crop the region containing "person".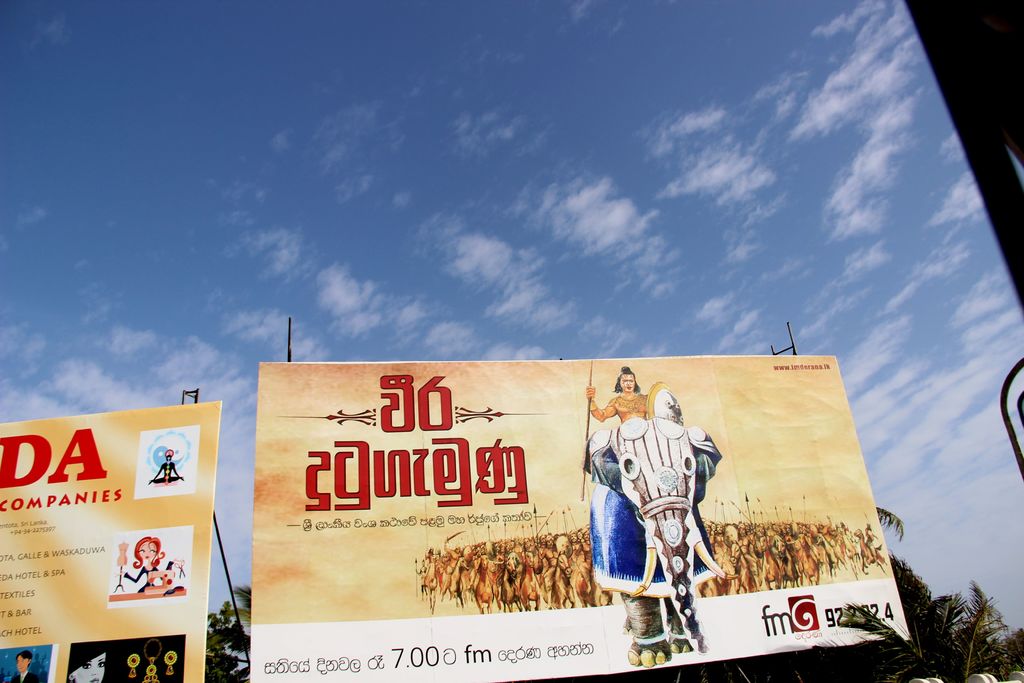
Crop region: bbox=(584, 372, 655, 420).
